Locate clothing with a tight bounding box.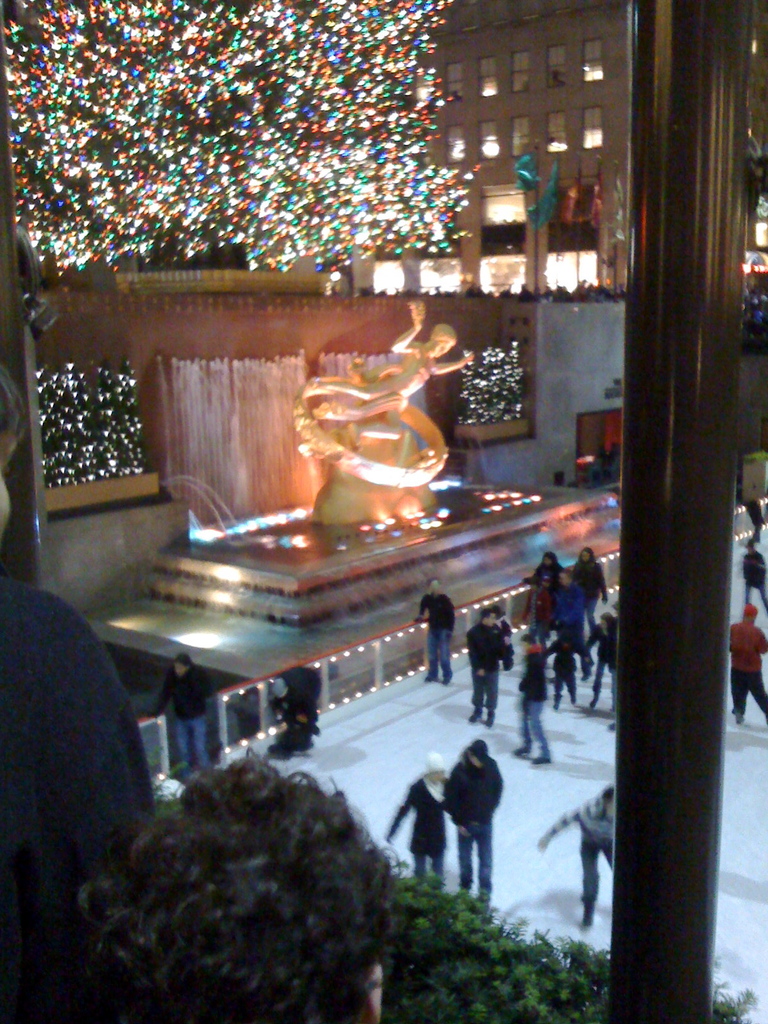
locate(742, 541, 767, 615).
